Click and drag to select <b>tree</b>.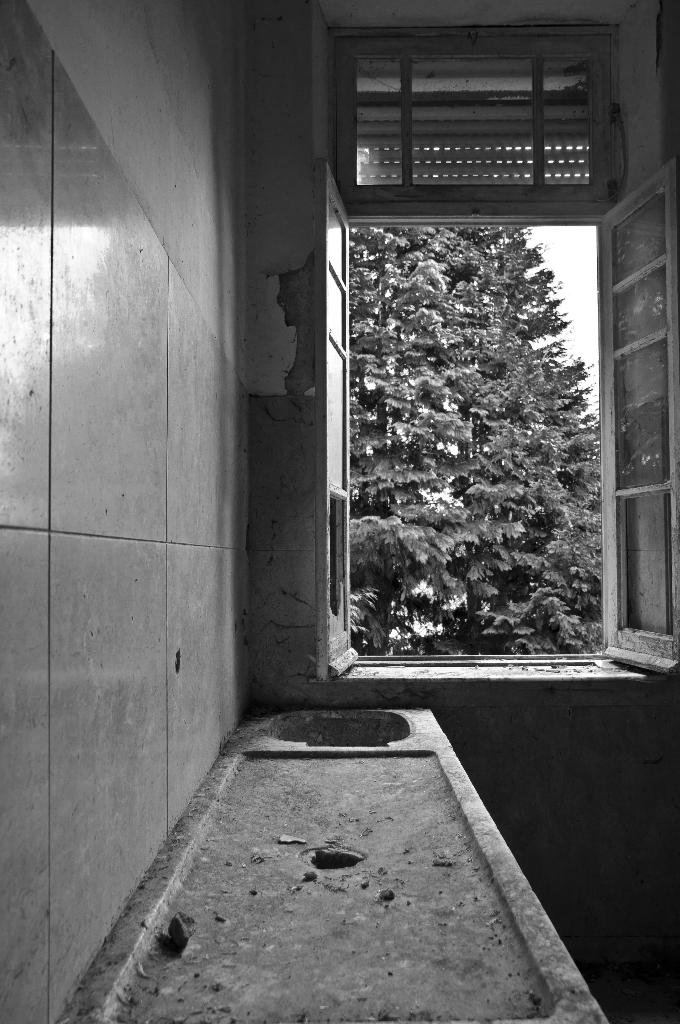
Selection: detection(425, 227, 597, 650).
